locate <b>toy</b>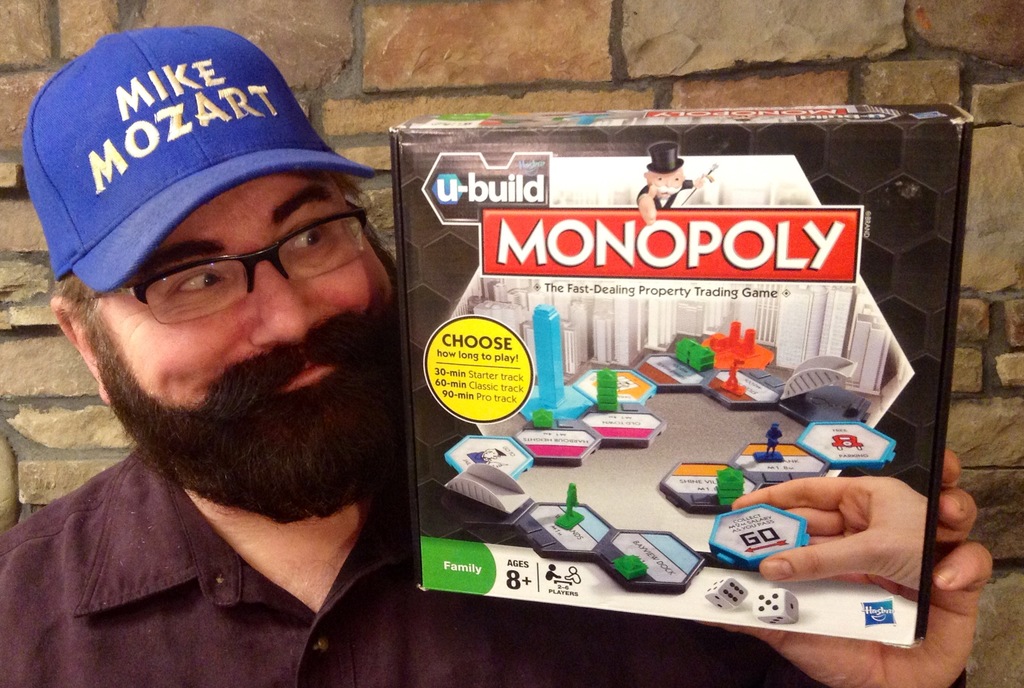
592,370,625,410
